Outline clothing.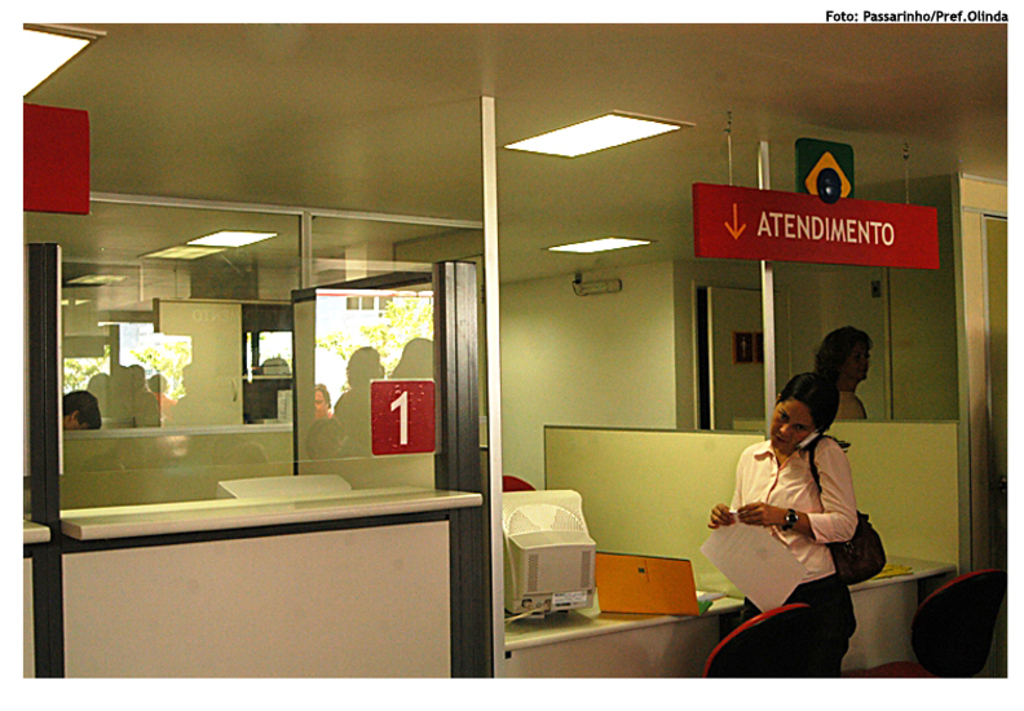
Outline: locate(833, 383, 870, 418).
